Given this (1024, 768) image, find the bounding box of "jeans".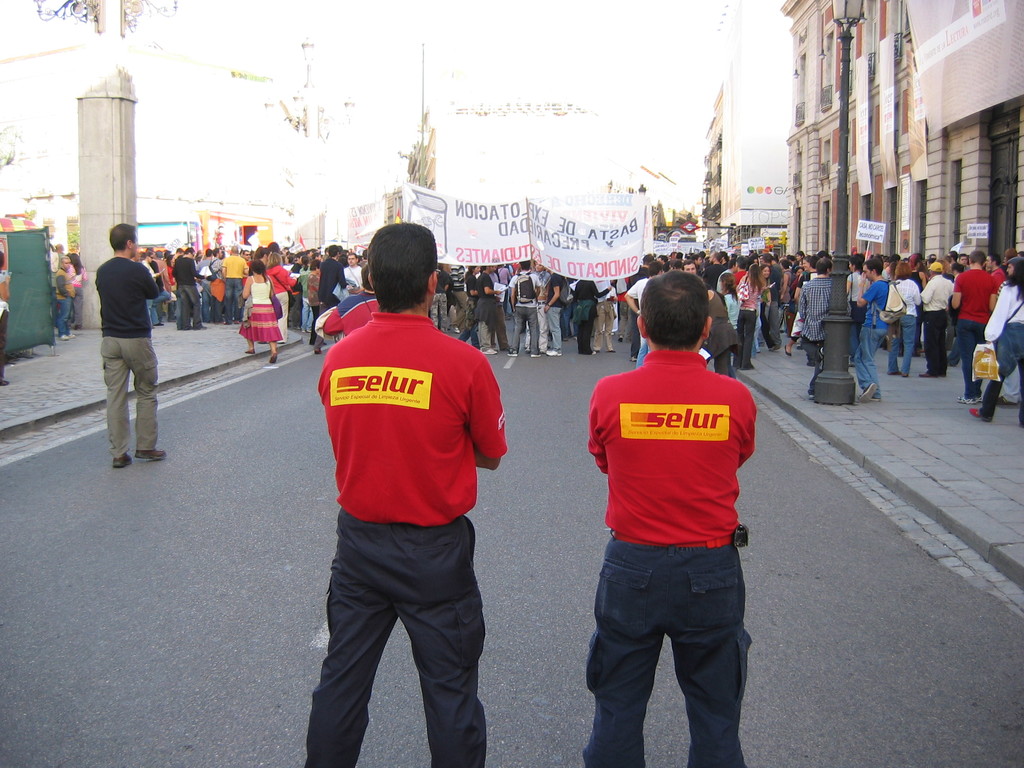
[510,308,538,352].
